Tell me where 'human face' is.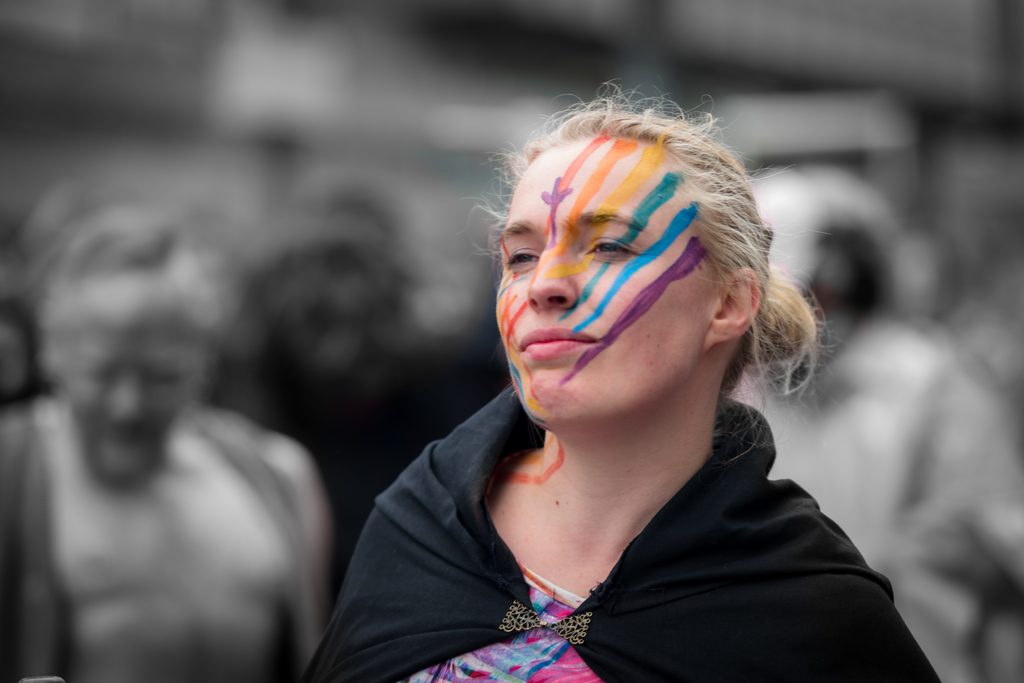
'human face' is at [491,134,707,419].
